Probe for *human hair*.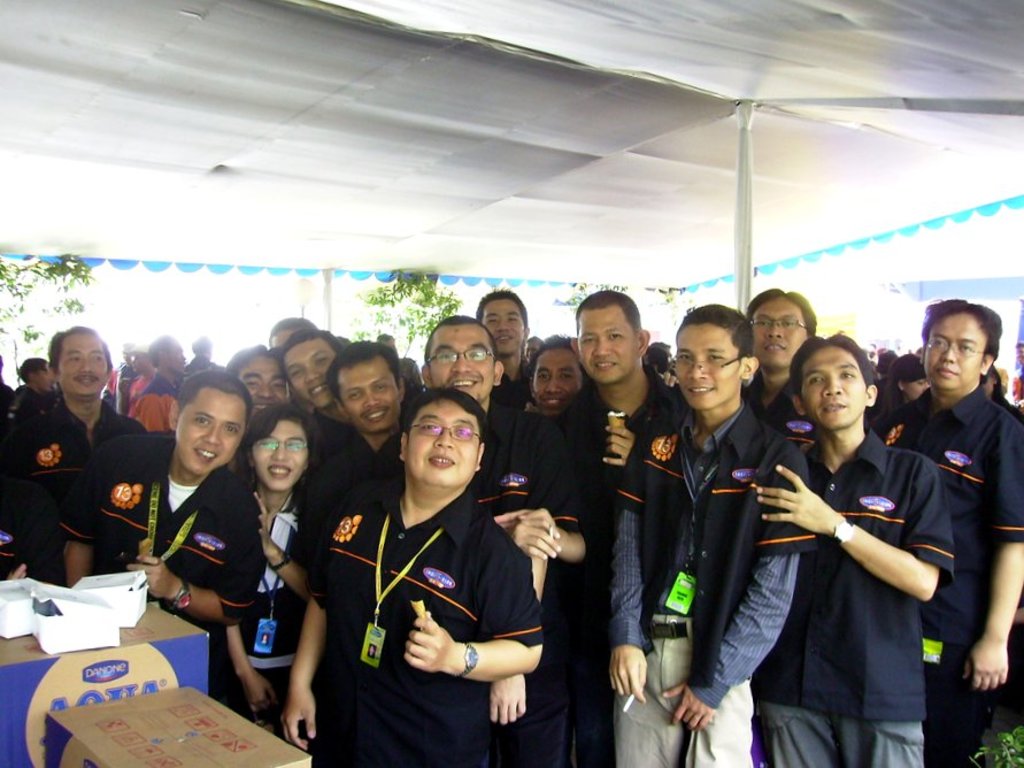
Probe result: box=[46, 324, 109, 375].
